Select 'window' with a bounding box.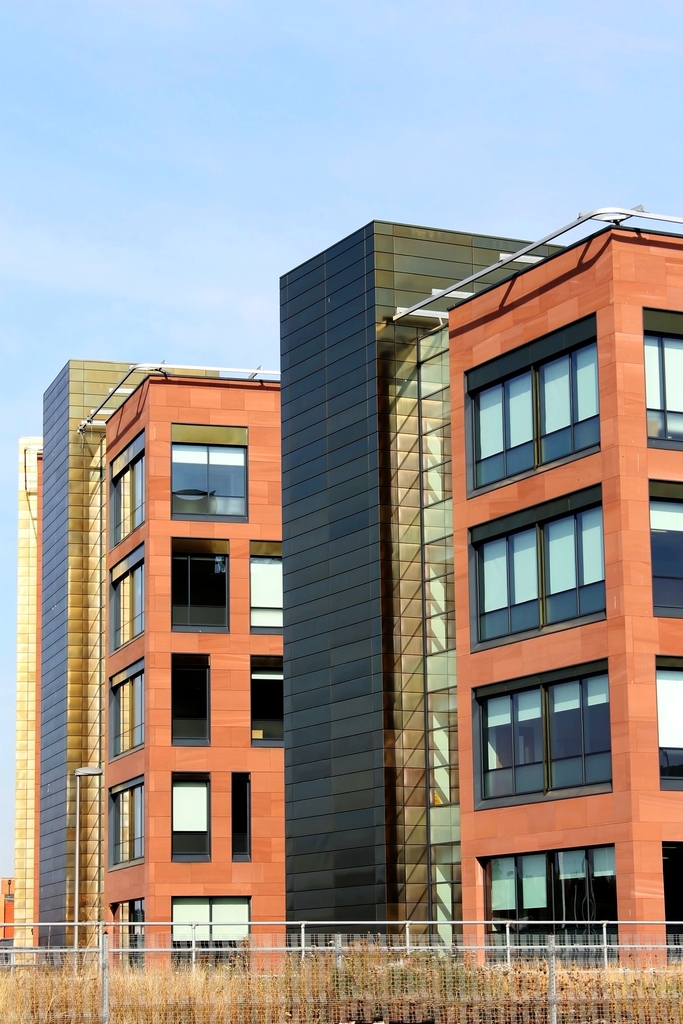
box=[658, 652, 682, 791].
